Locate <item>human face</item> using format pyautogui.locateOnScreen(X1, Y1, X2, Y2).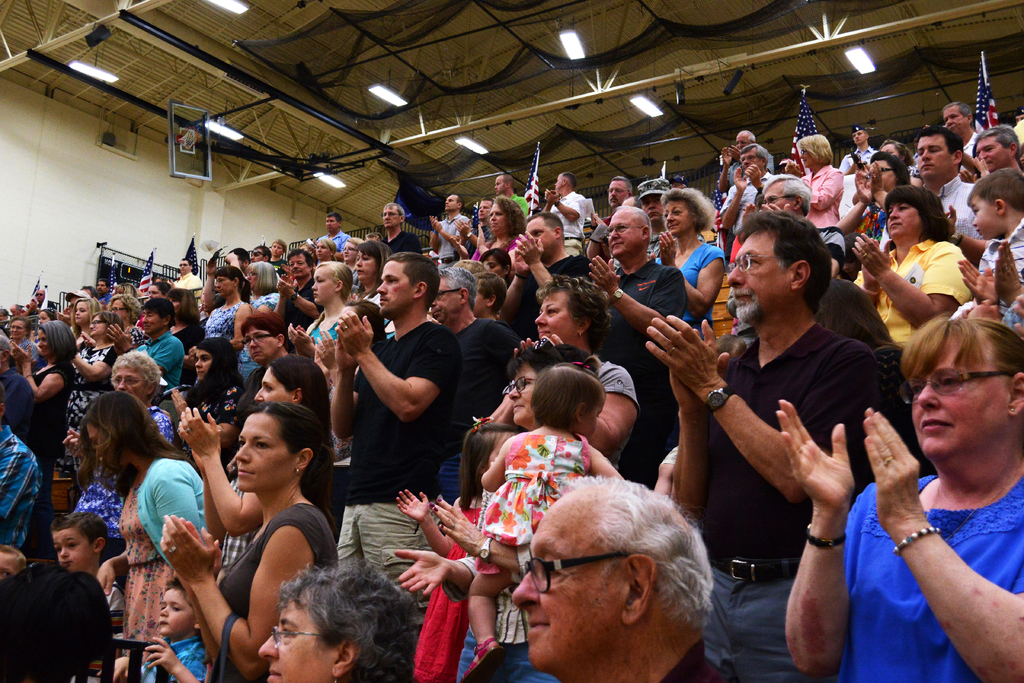
pyautogui.locateOnScreen(378, 262, 416, 315).
